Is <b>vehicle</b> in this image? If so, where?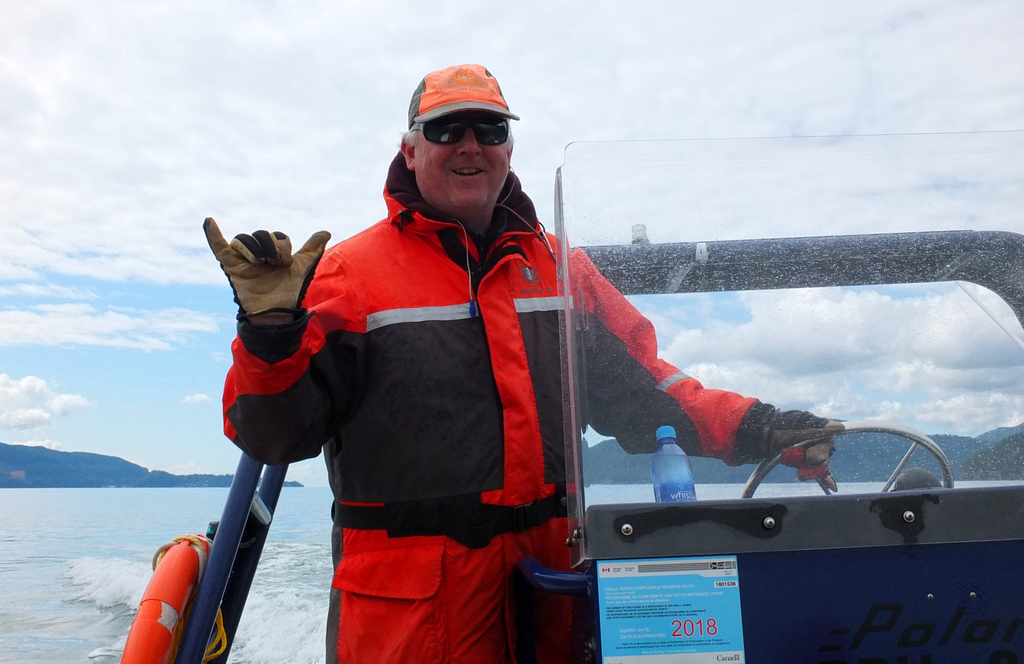
Yes, at 179/84/979/650.
